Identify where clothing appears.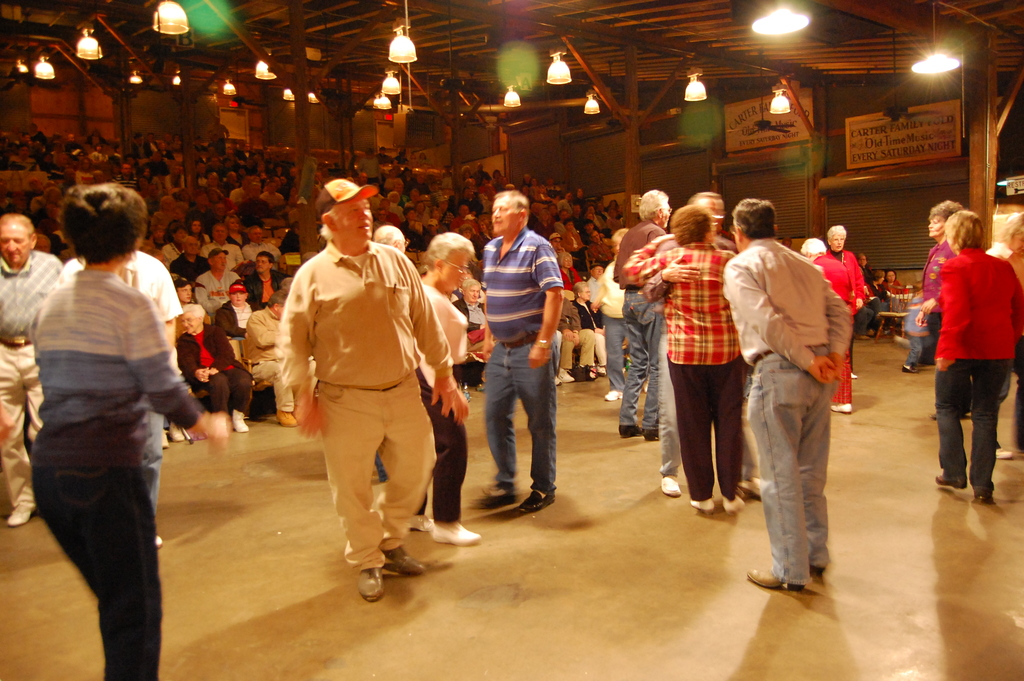
Appears at 813, 249, 868, 404.
